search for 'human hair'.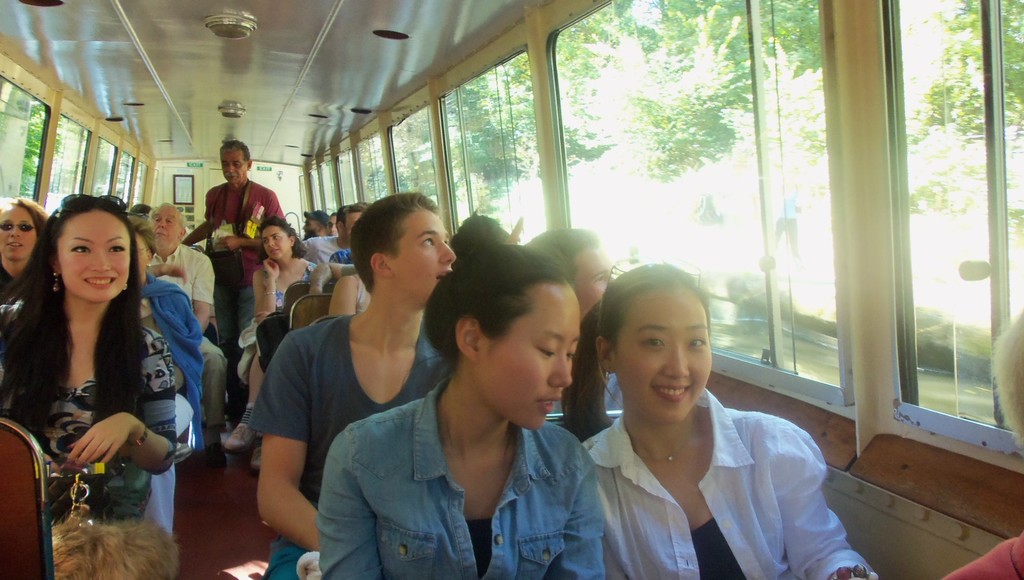
Found at [519, 226, 593, 265].
